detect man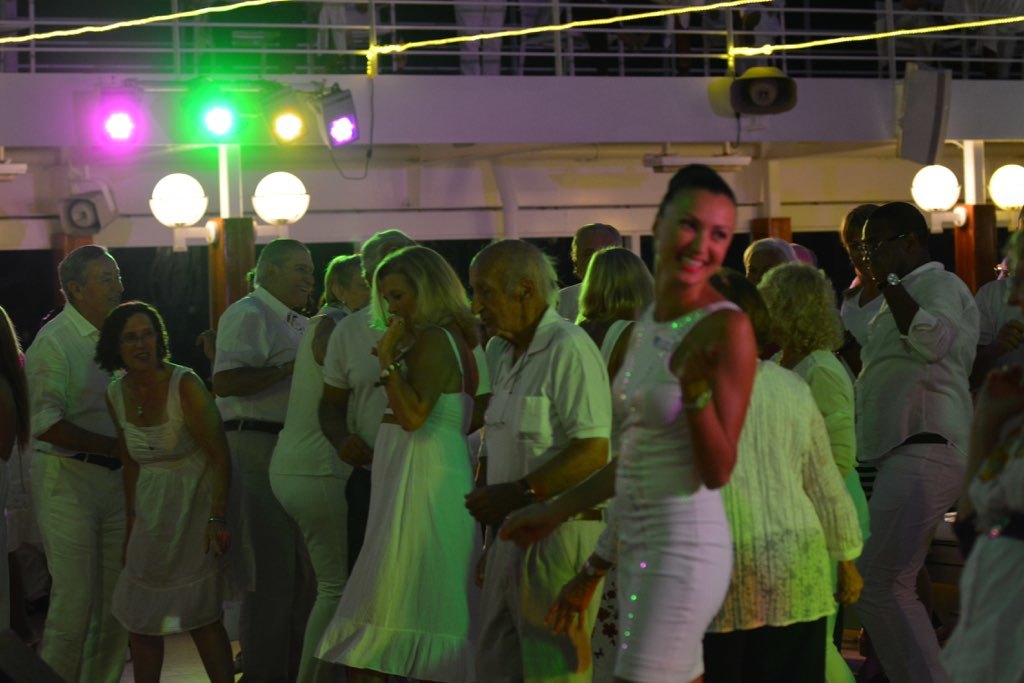
detection(836, 202, 955, 681)
